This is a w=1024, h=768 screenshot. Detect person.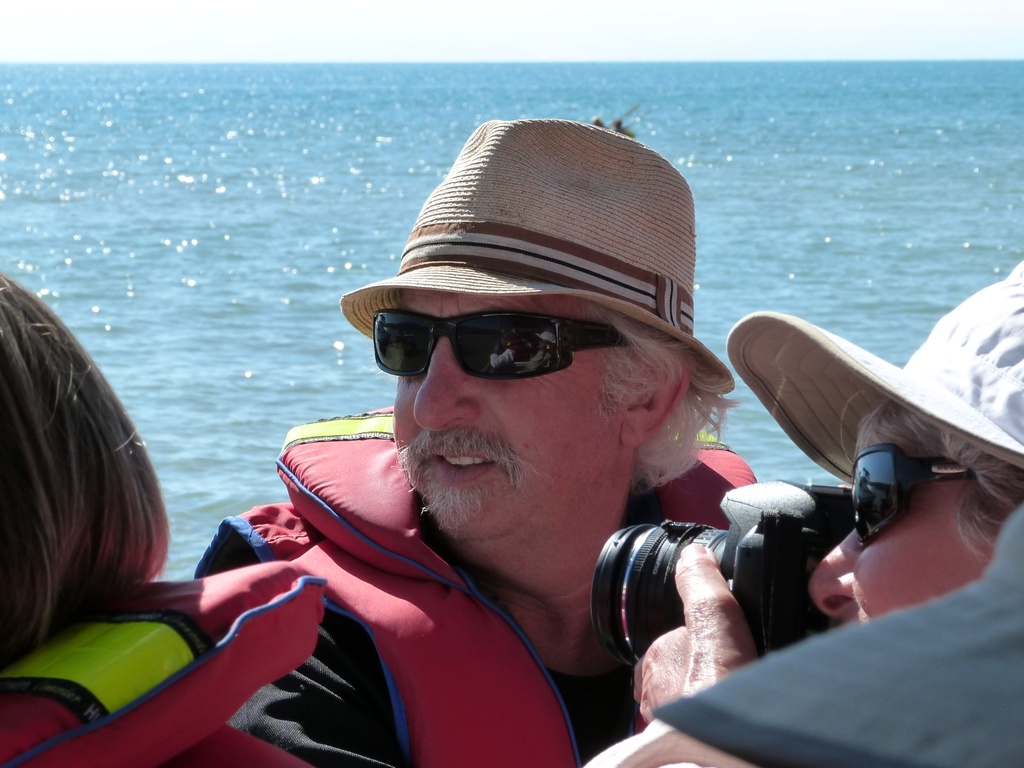
341:114:737:392.
